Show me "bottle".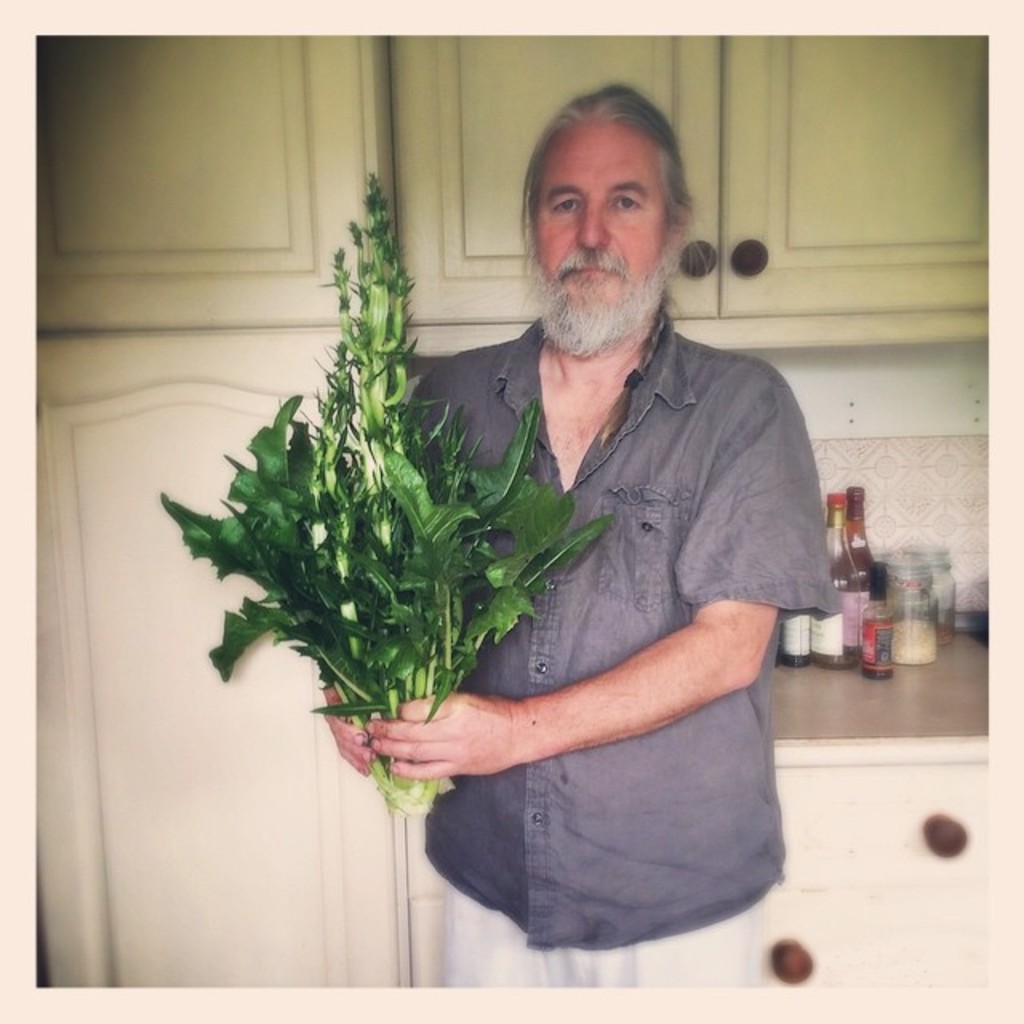
"bottle" is here: 859,563,894,686.
